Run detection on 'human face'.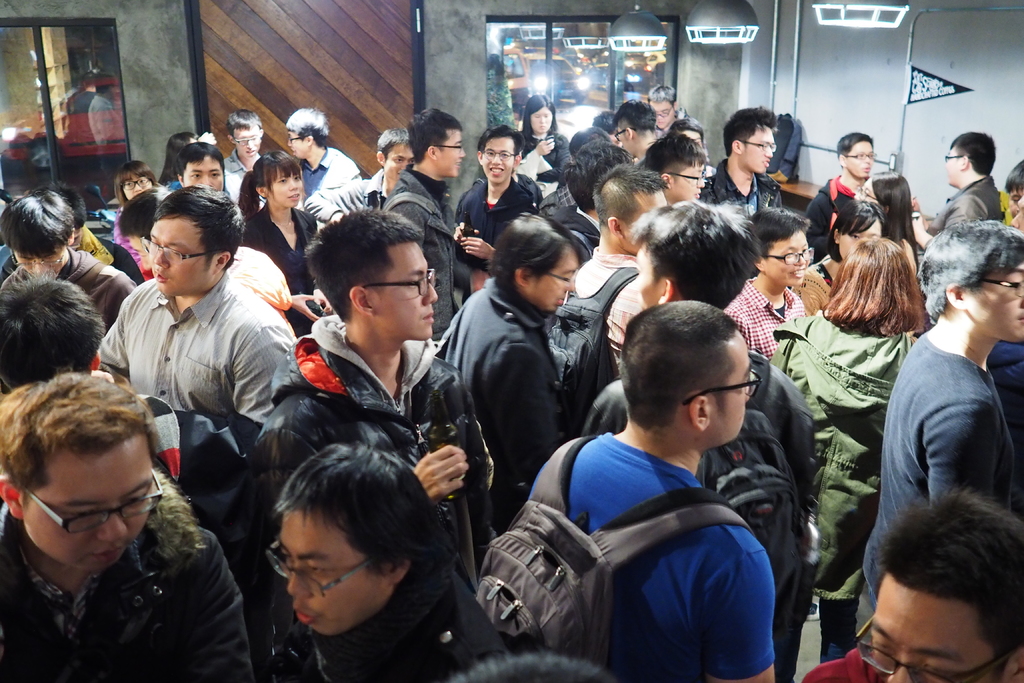
Result: <region>531, 238, 579, 313</region>.
